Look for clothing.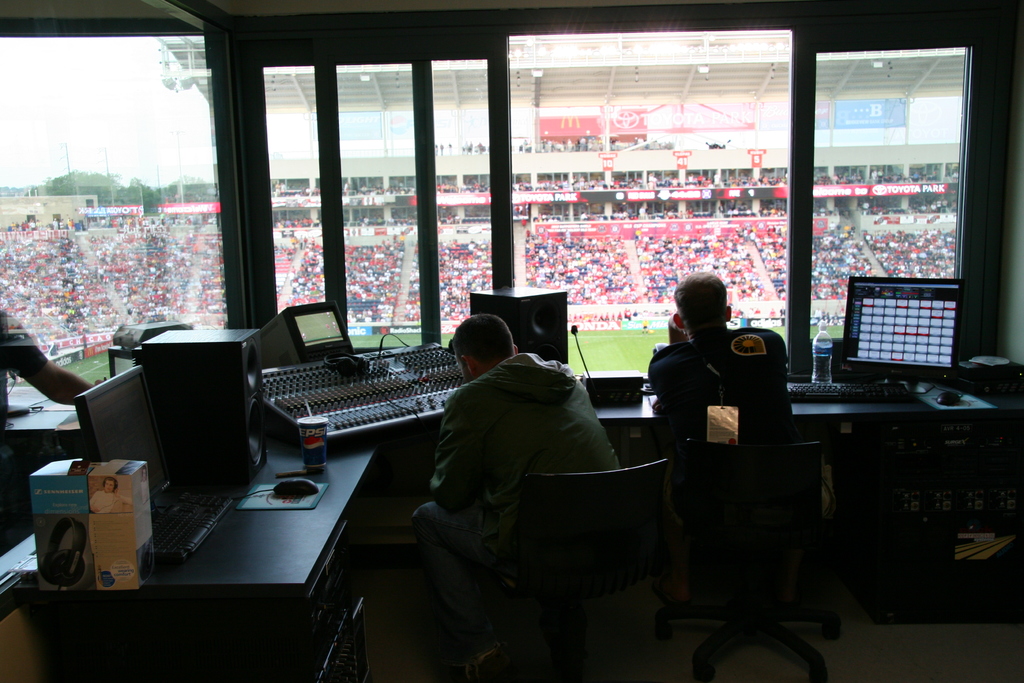
Found: [398, 365, 611, 615].
